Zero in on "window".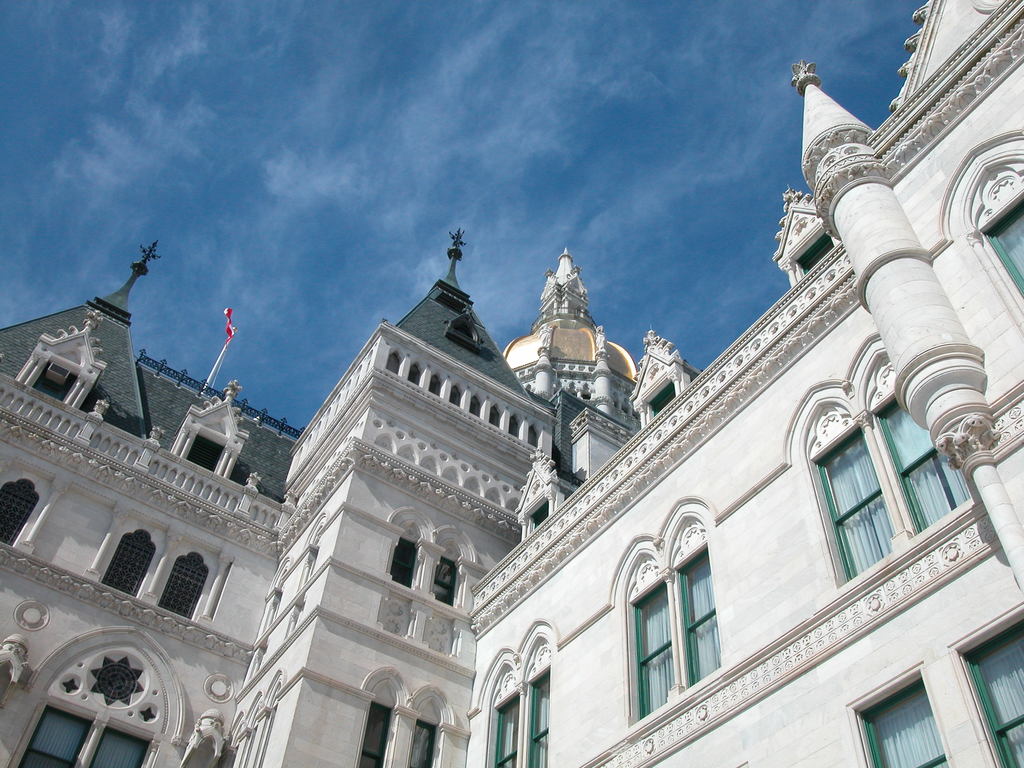
Zeroed in: (0,464,52,553).
